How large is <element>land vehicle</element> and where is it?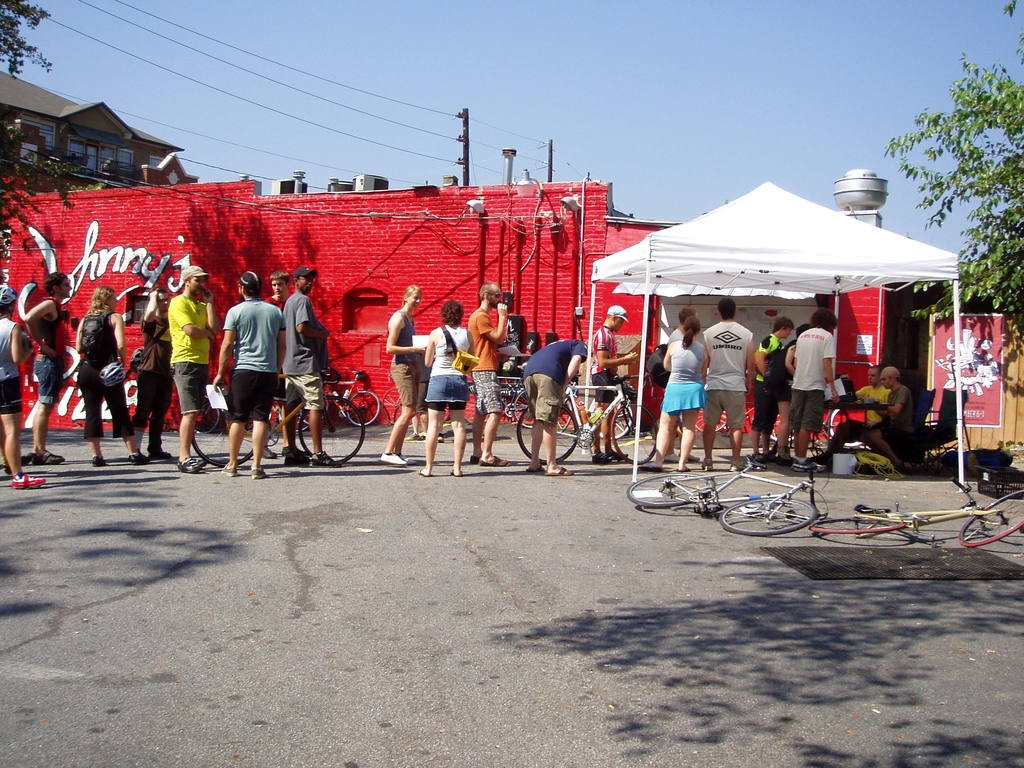
Bounding box: [810, 478, 1023, 547].
